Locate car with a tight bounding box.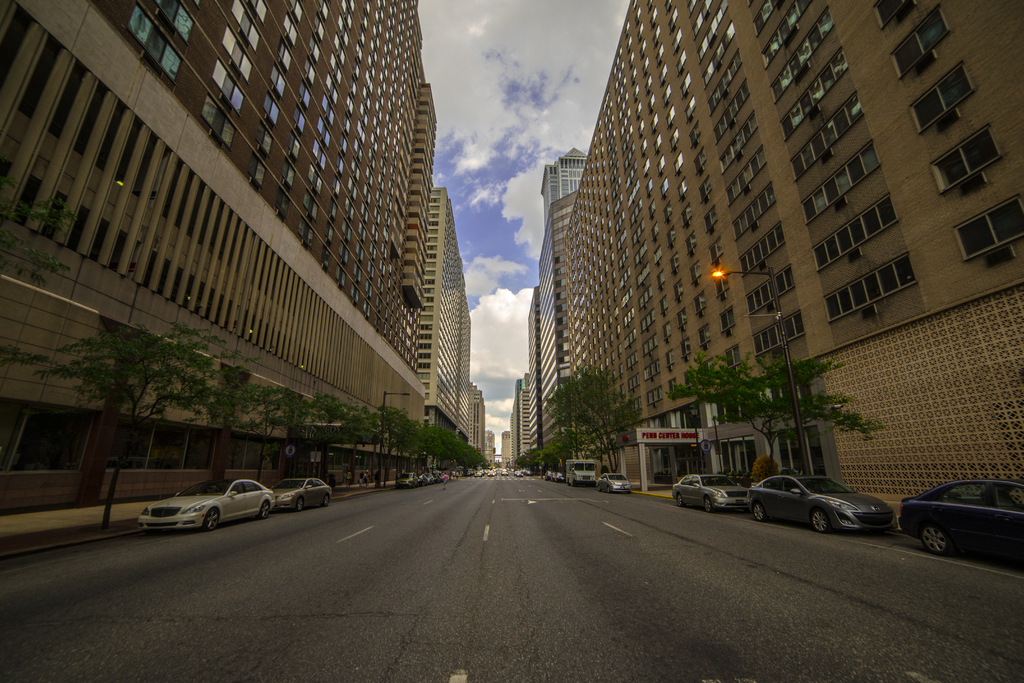
left=598, top=473, right=633, bottom=489.
